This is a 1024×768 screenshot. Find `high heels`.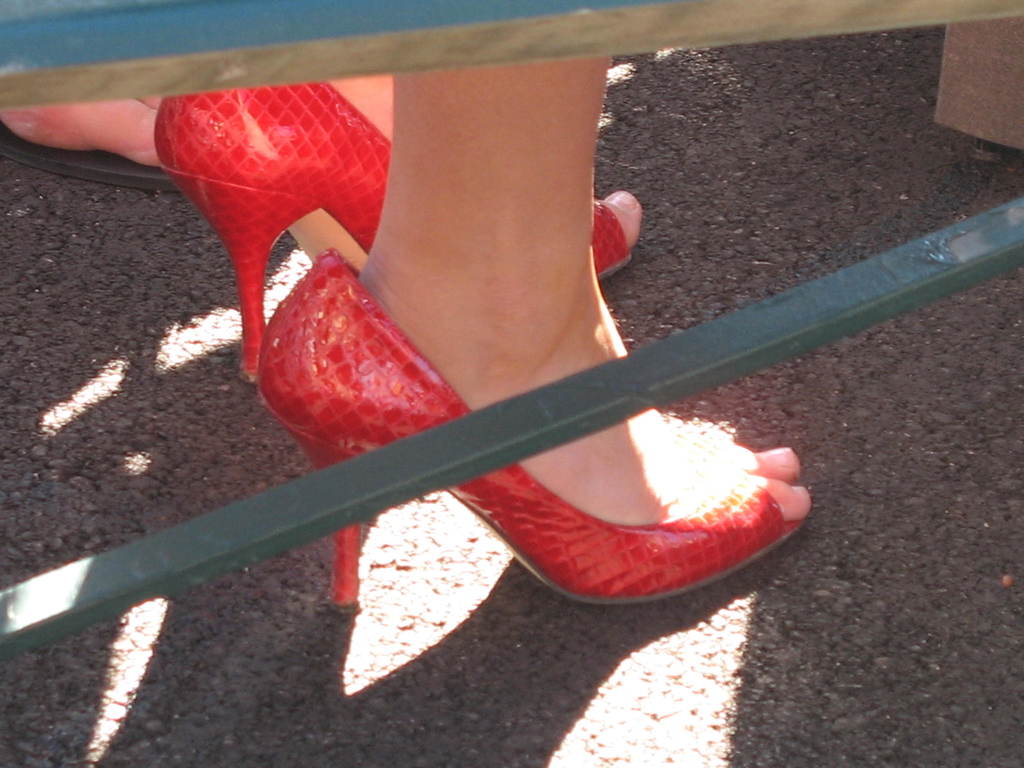
Bounding box: region(154, 83, 630, 385).
